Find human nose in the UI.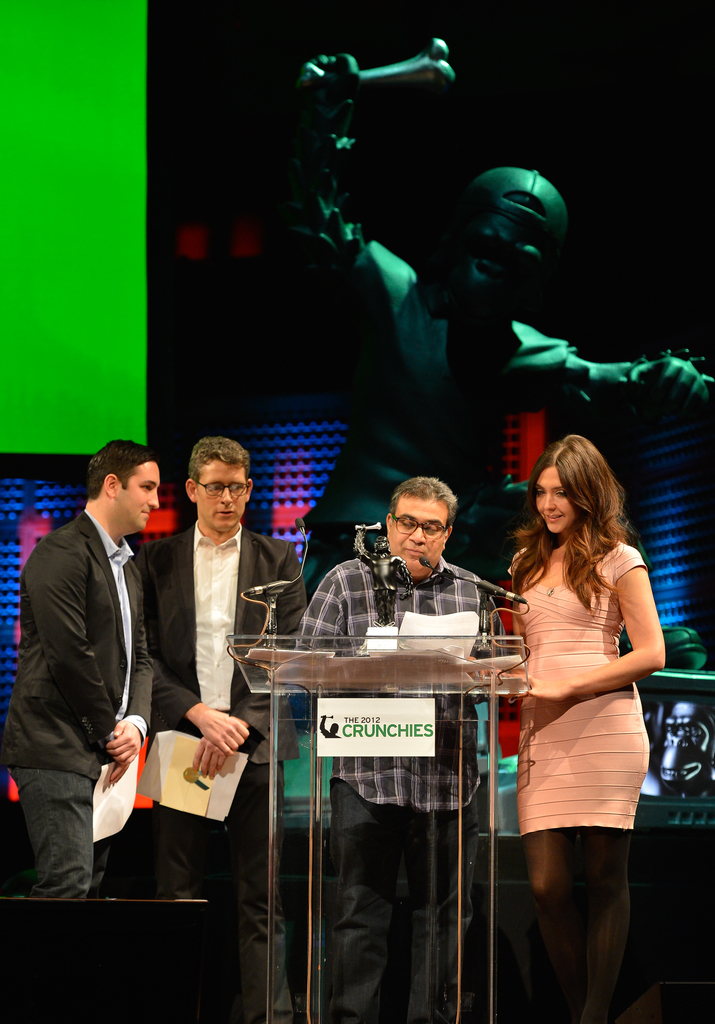
UI element at <box>218,488,233,509</box>.
